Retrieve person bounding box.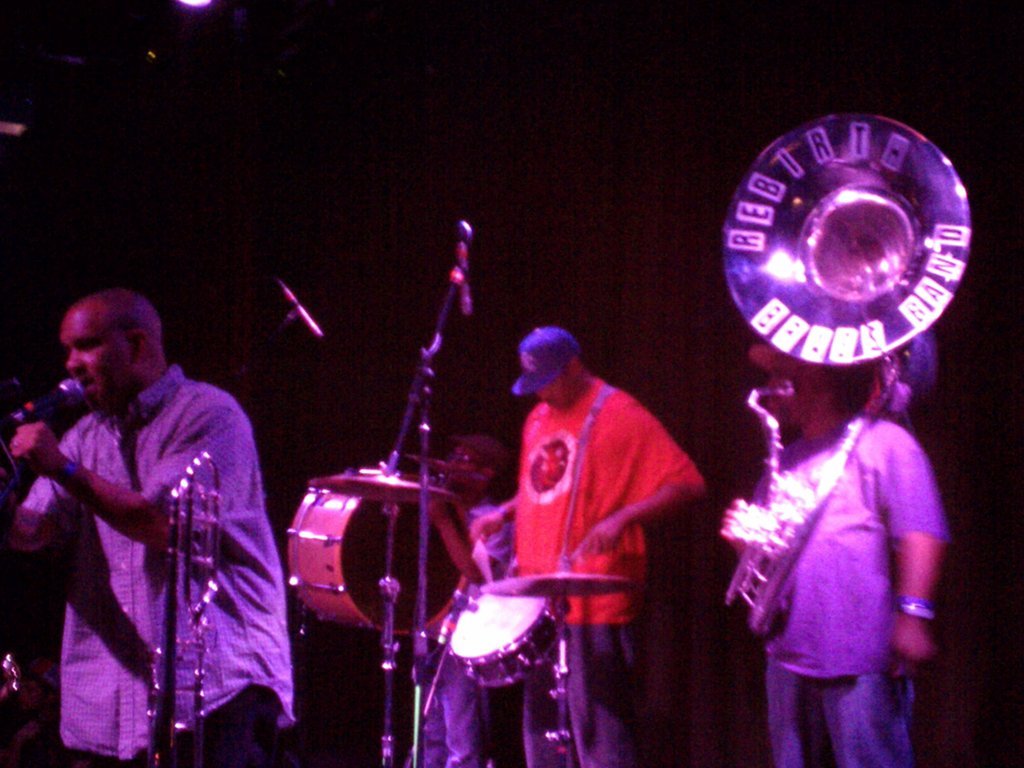
Bounding box: [x1=736, y1=334, x2=964, y2=767].
